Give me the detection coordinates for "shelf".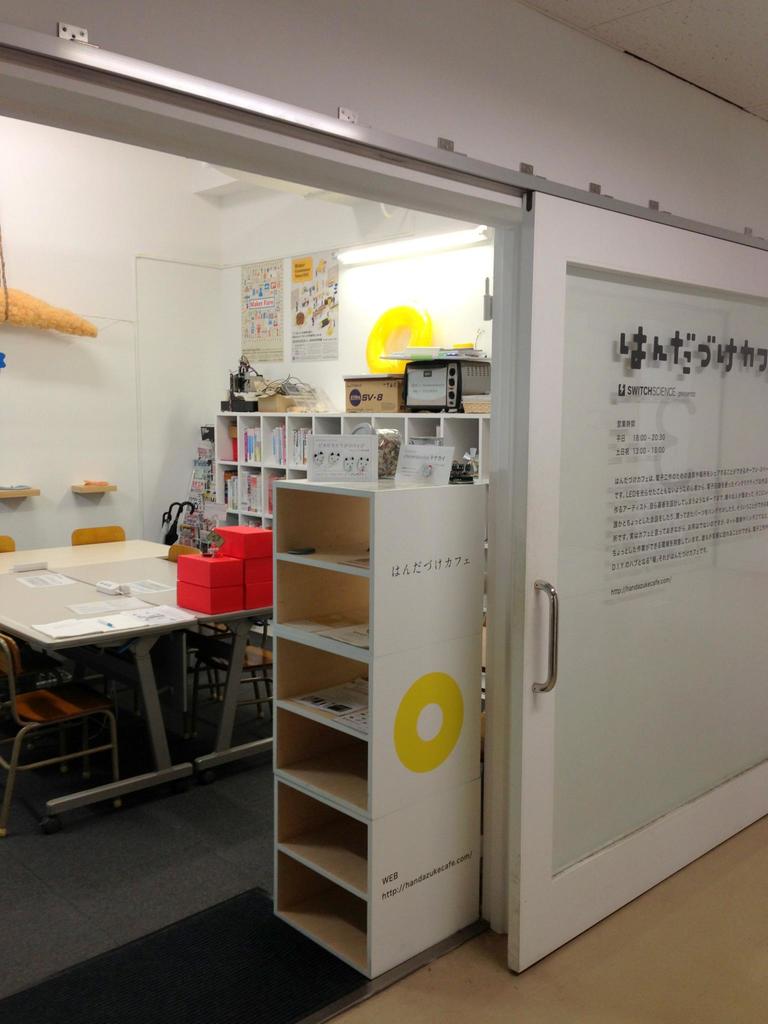
x1=373 y1=413 x2=403 y2=439.
